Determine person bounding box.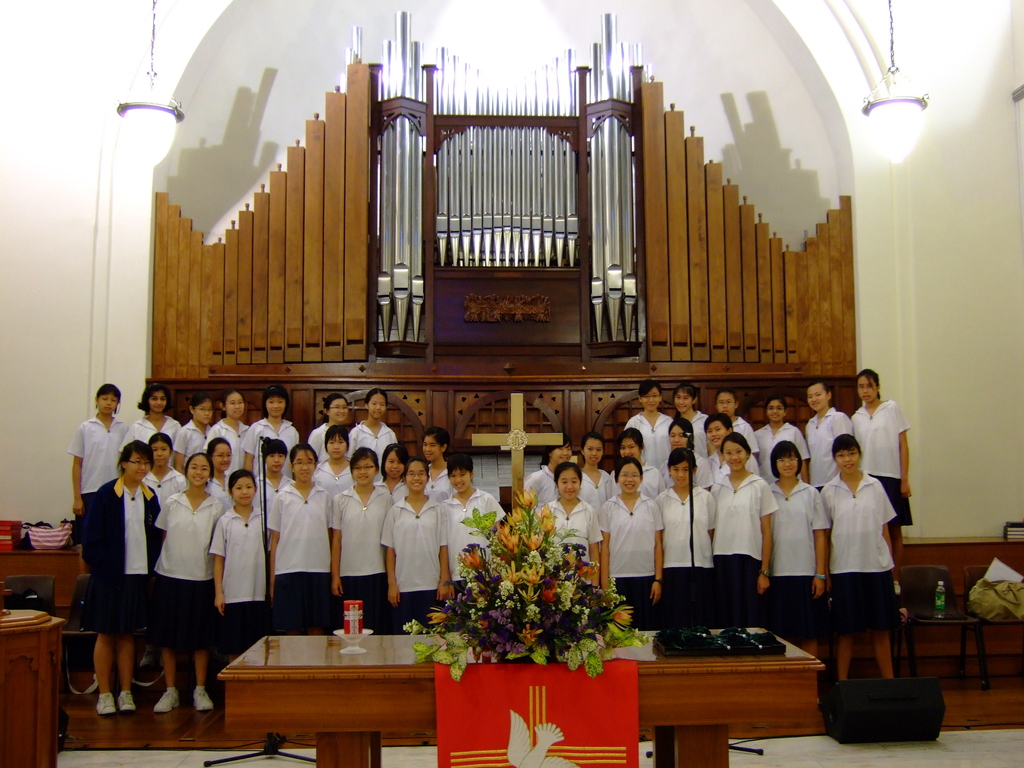
Determined: 602:460:662:630.
